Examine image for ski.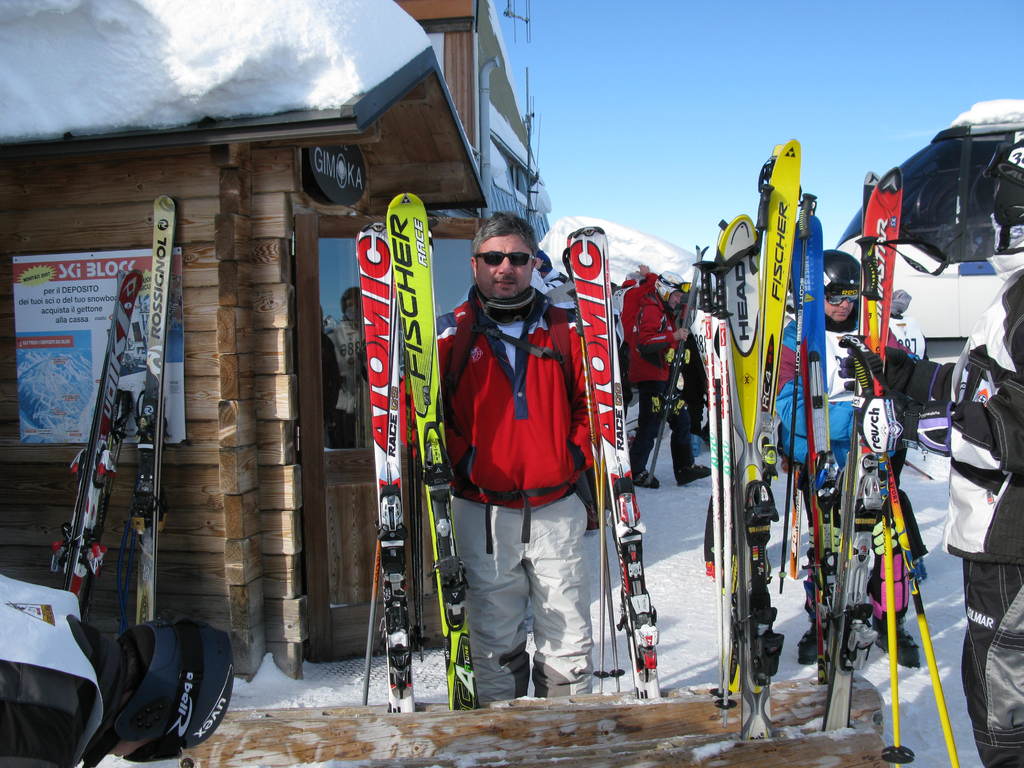
Examination result: (713,135,803,696).
